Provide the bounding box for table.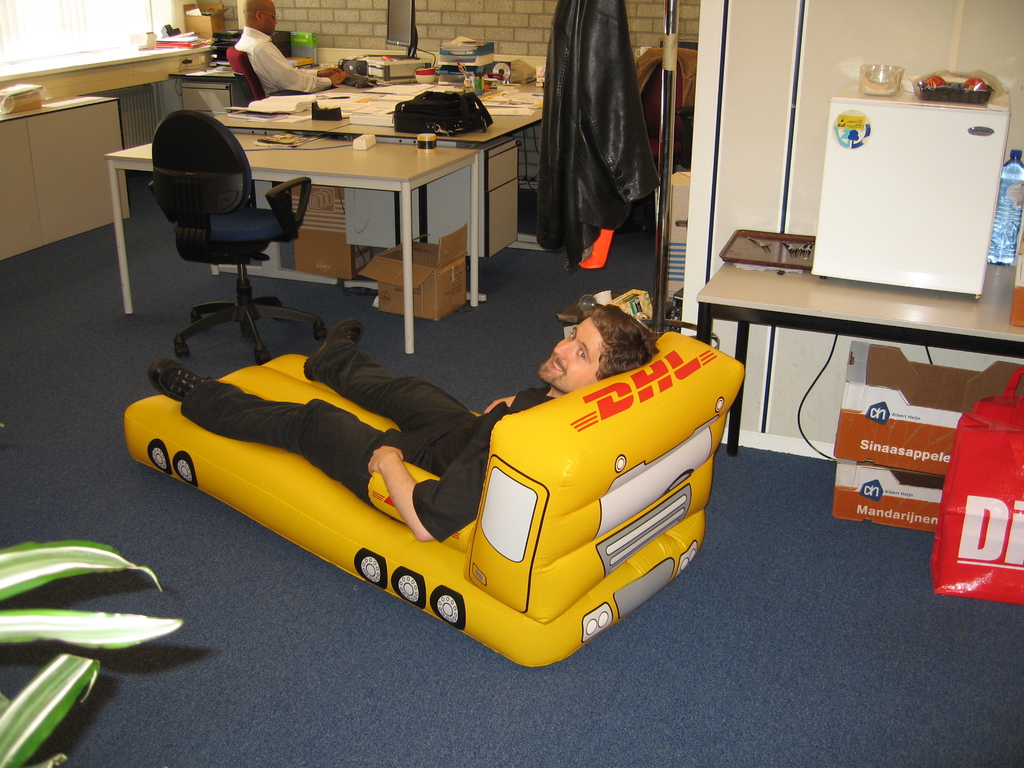
(left=222, top=58, right=546, bottom=260).
